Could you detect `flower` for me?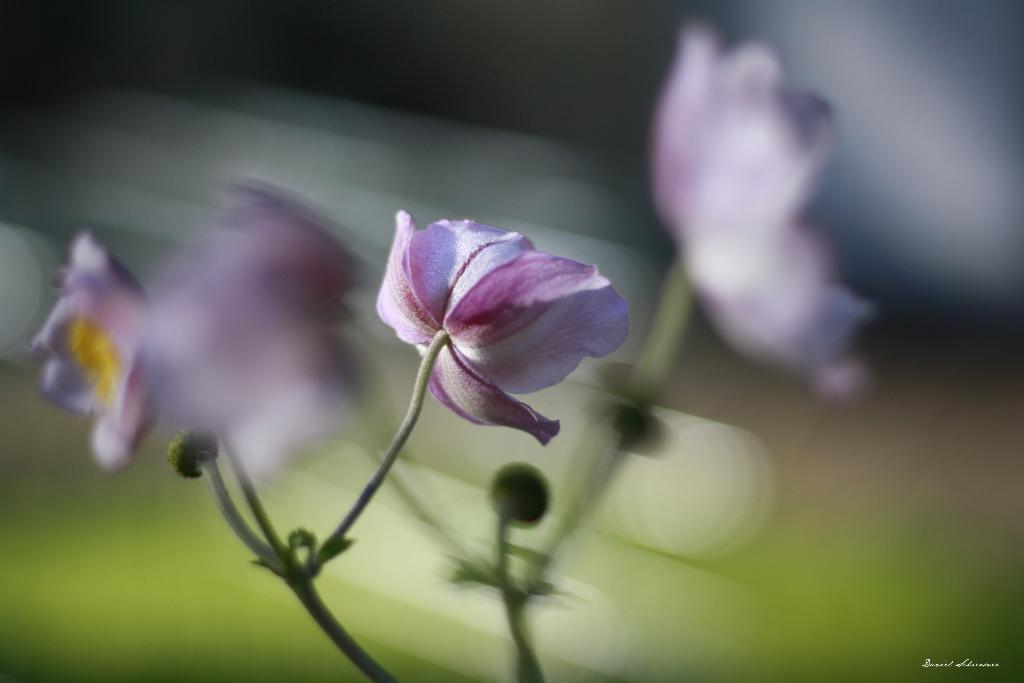
Detection result: bbox(31, 231, 162, 483).
